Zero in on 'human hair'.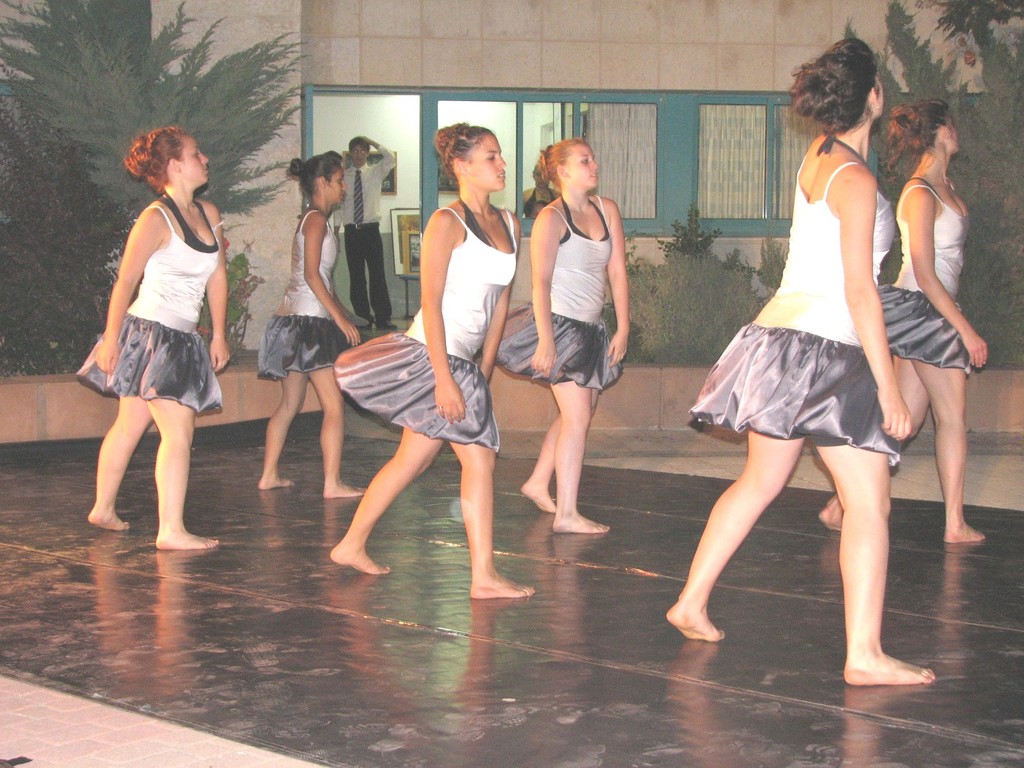
Zeroed in: pyautogui.locateOnScreen(879, 95, 952, 177).
